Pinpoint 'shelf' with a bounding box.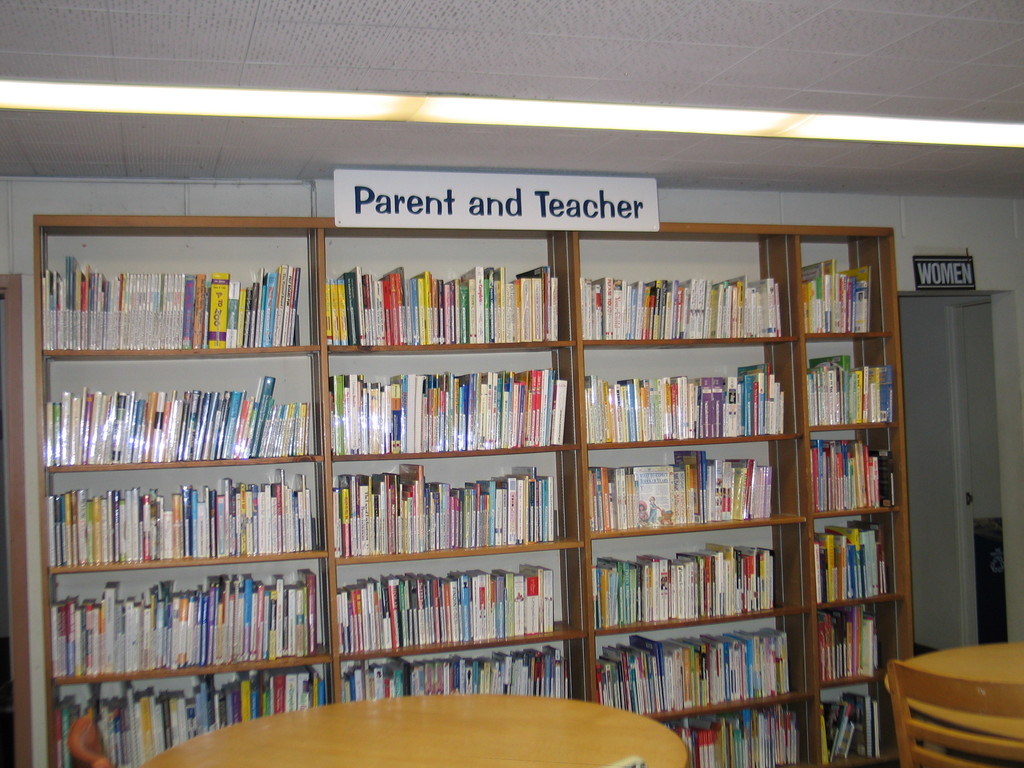
box(334, 636, 579, 708).
